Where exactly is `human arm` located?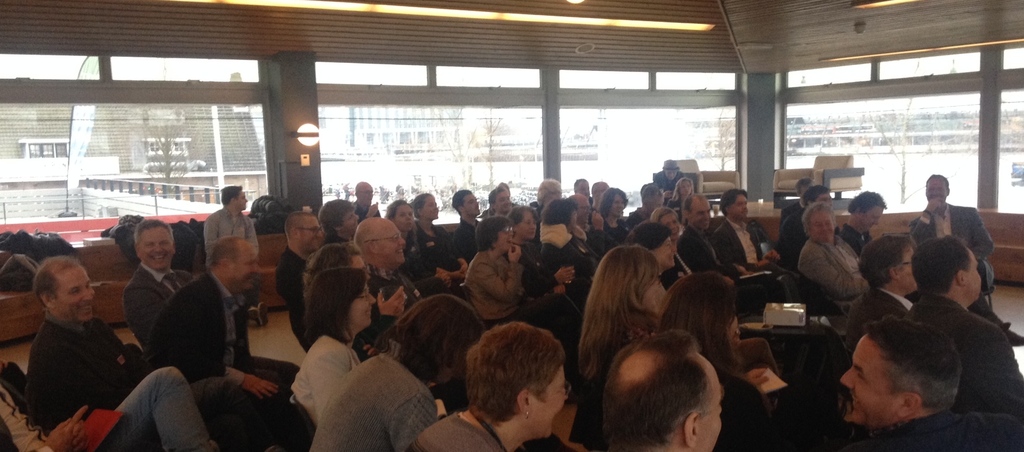
Its bounding box is [202,215,216,266].
